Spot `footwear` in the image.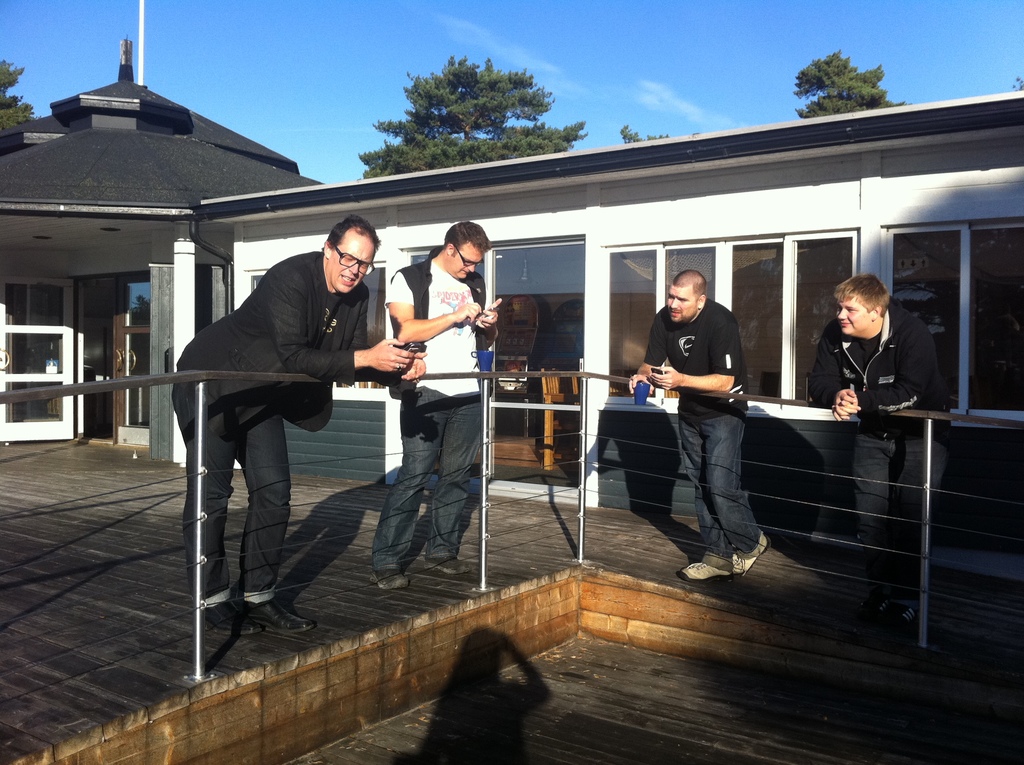
`footwear` found at <region>424, 558, 469, 577</region>.
